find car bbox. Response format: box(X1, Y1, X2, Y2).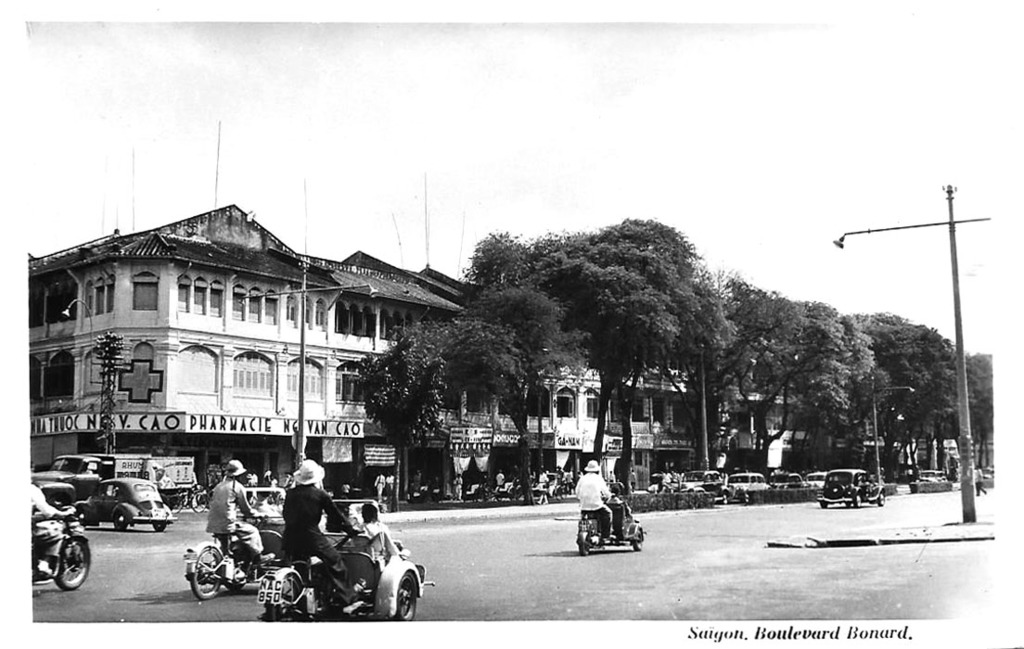
box(681, 465, 726, 495).
